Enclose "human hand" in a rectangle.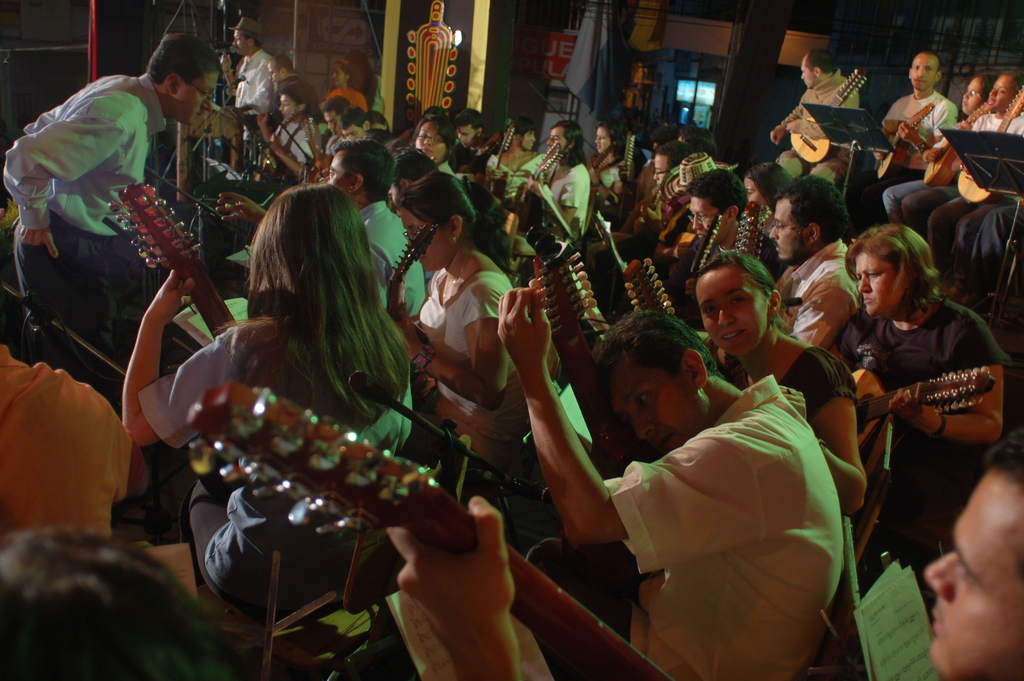
<bbox>639, 199, 666, 229</bbox>.
